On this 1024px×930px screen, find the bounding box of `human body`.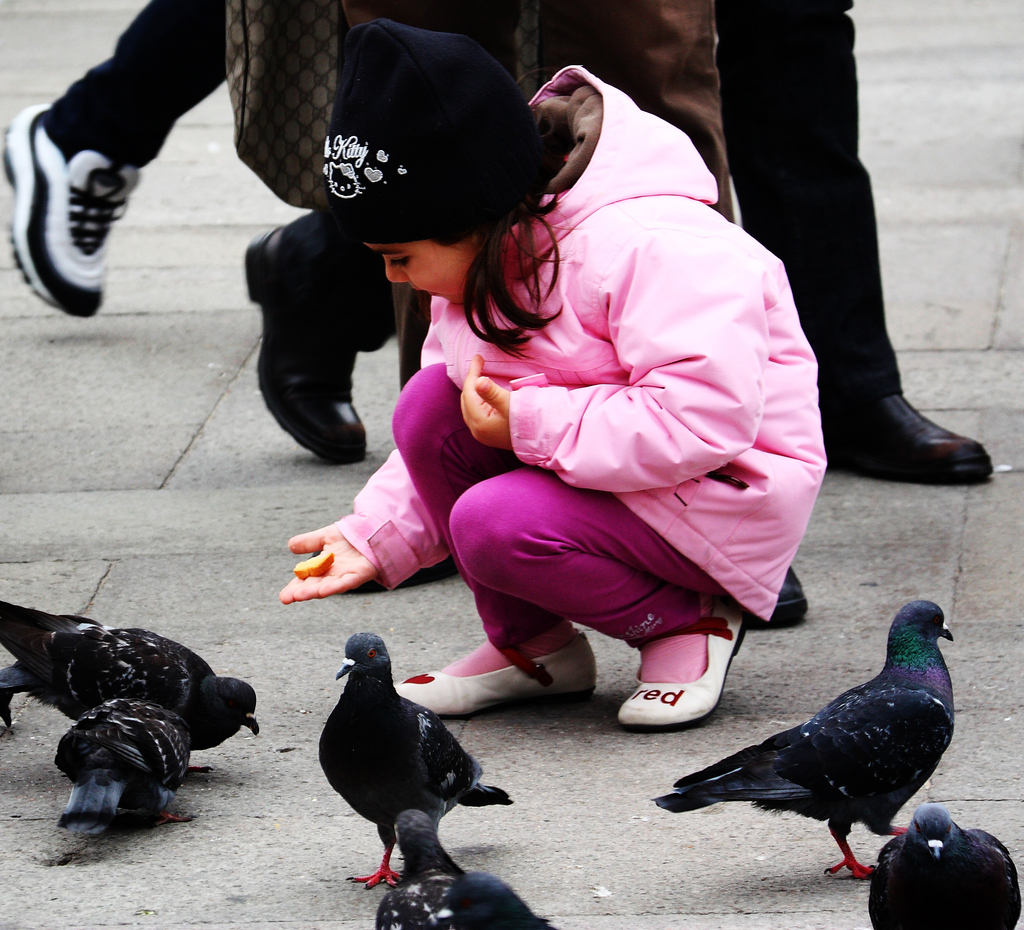
Bounding box: BBox(0, 0, 231, 318).
